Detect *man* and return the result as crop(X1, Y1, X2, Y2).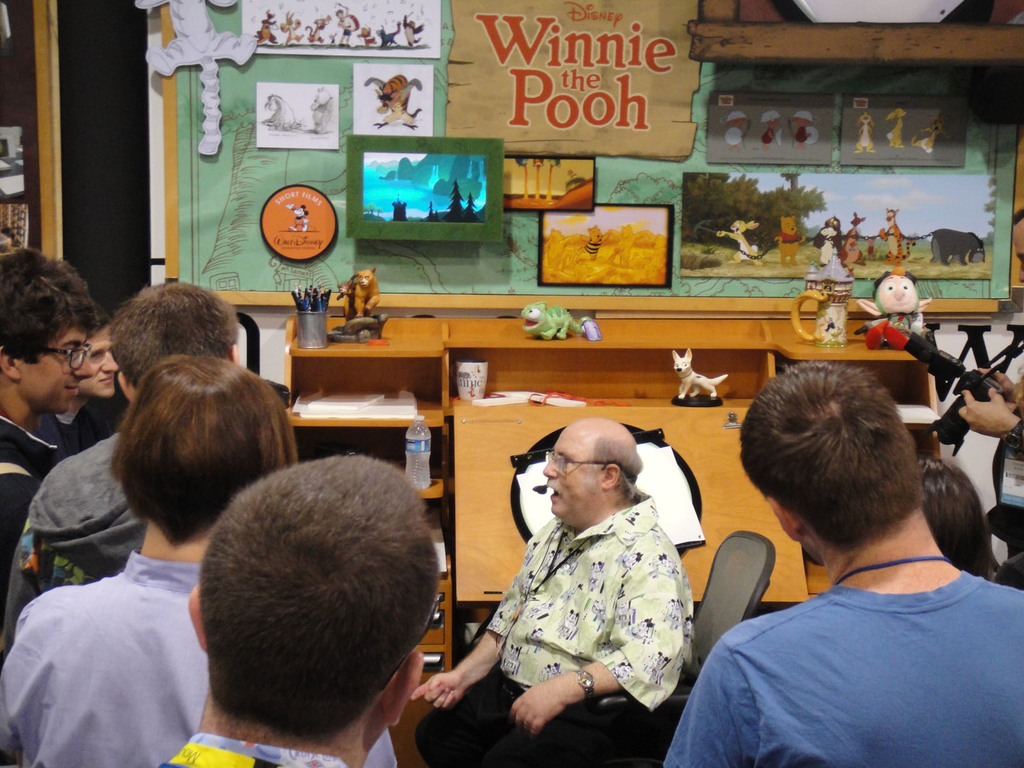
crop(154, 452, 436, 767).
